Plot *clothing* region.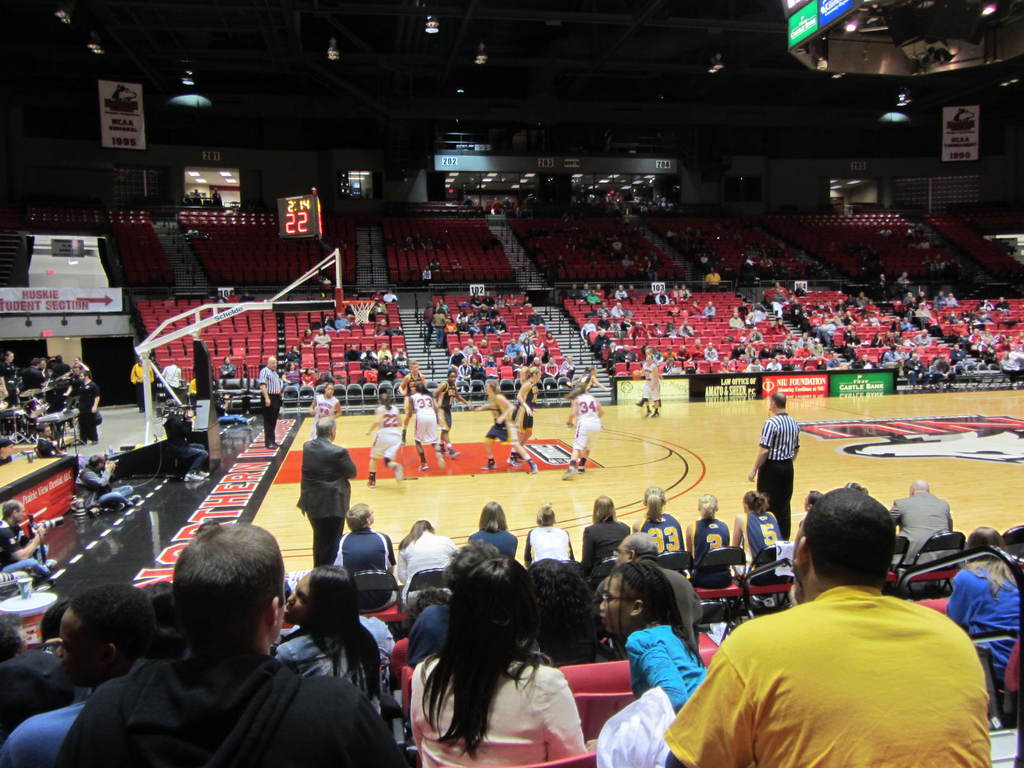
Plotted at (x1=332, y1=321, x2=351, y2=330).
